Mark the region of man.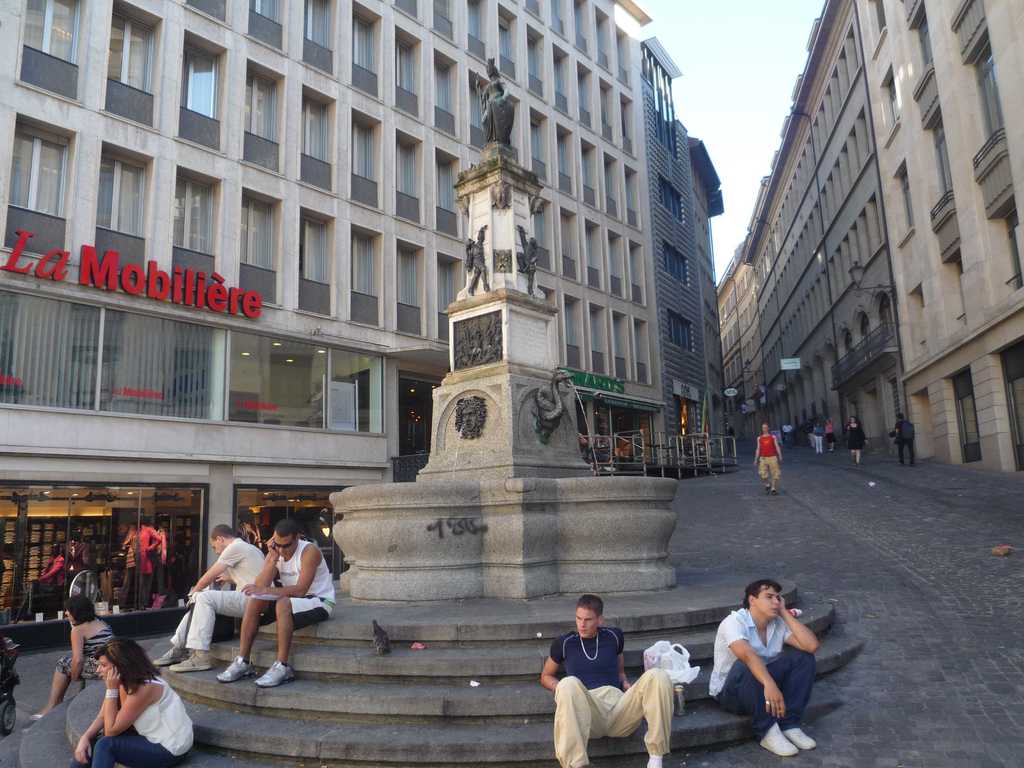
Region: <bbox>783, 422, 794, 451</bbox>.
